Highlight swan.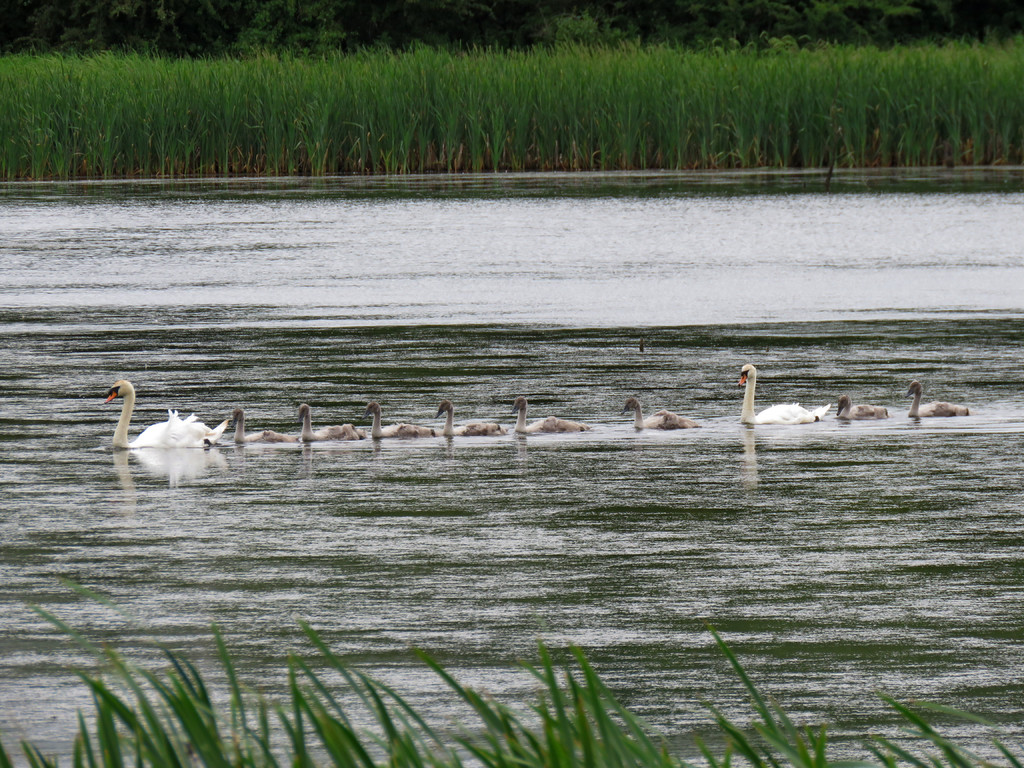
Highlighted region: left=427, top=399, right=497, bottom=435.
